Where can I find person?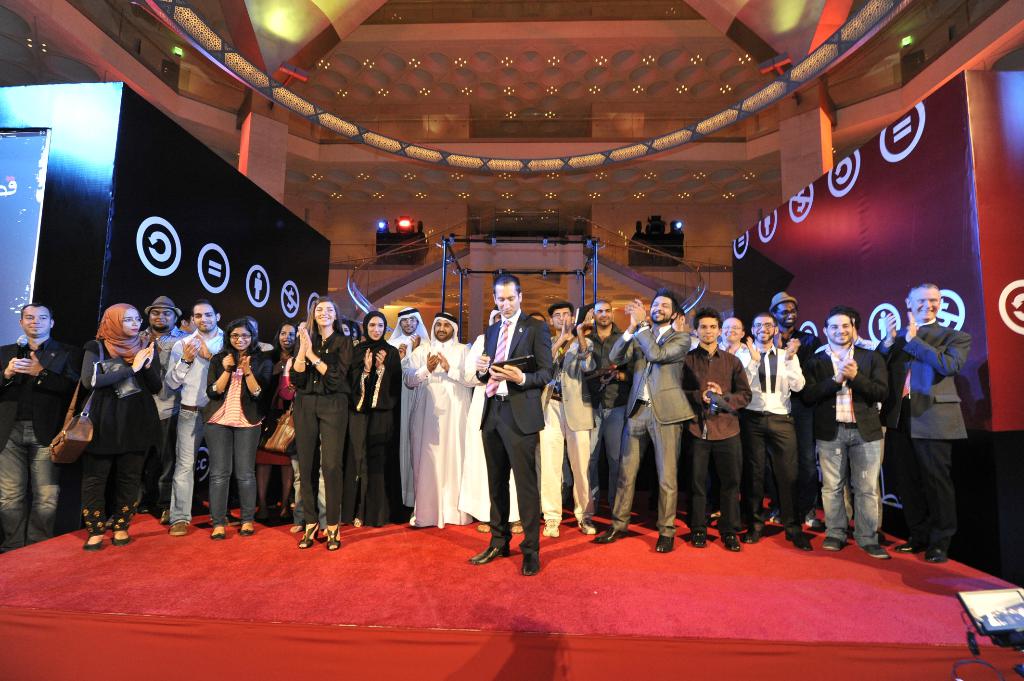
You can find it at Rect(163, 303, 225, 534).
